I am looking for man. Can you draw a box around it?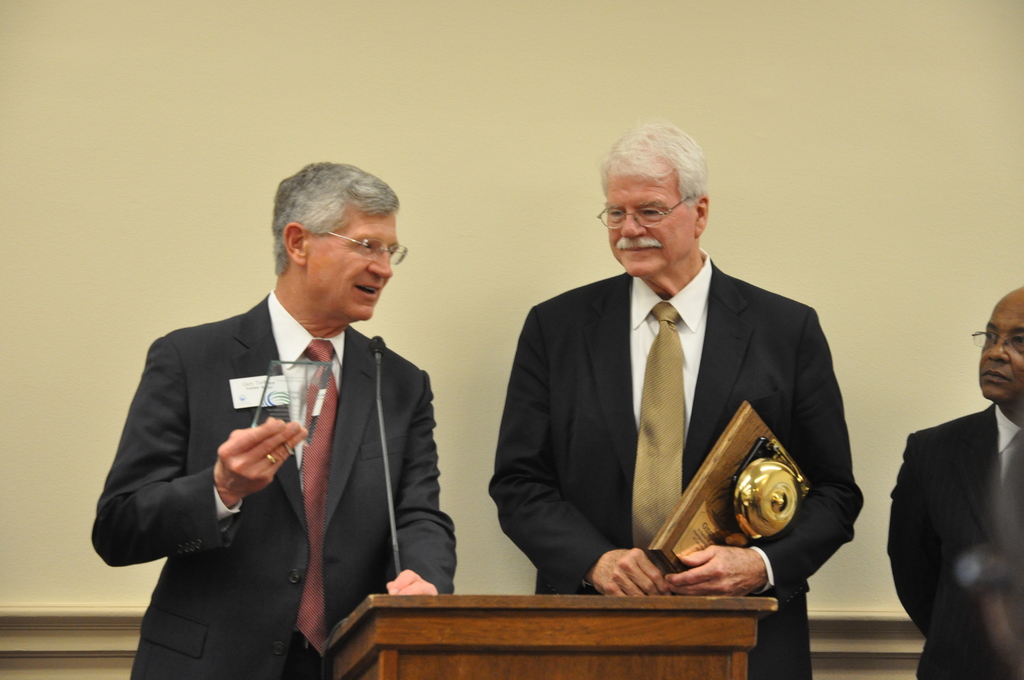
Sure, the bounding box is <box>888,286,1023,679</box>.
